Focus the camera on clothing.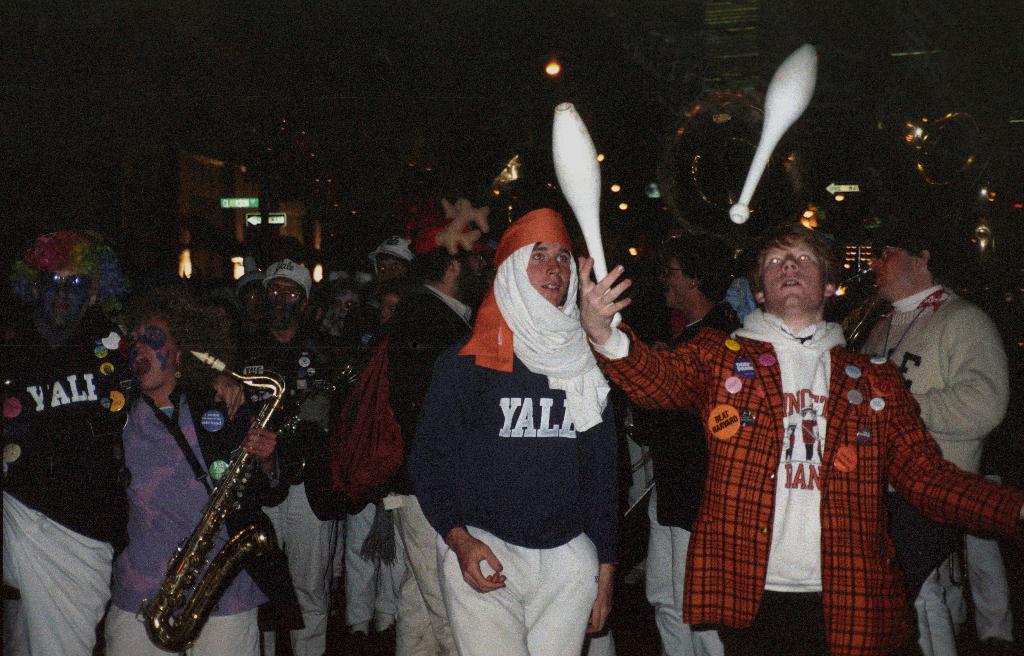
Focus region: (241,305,349,655).
